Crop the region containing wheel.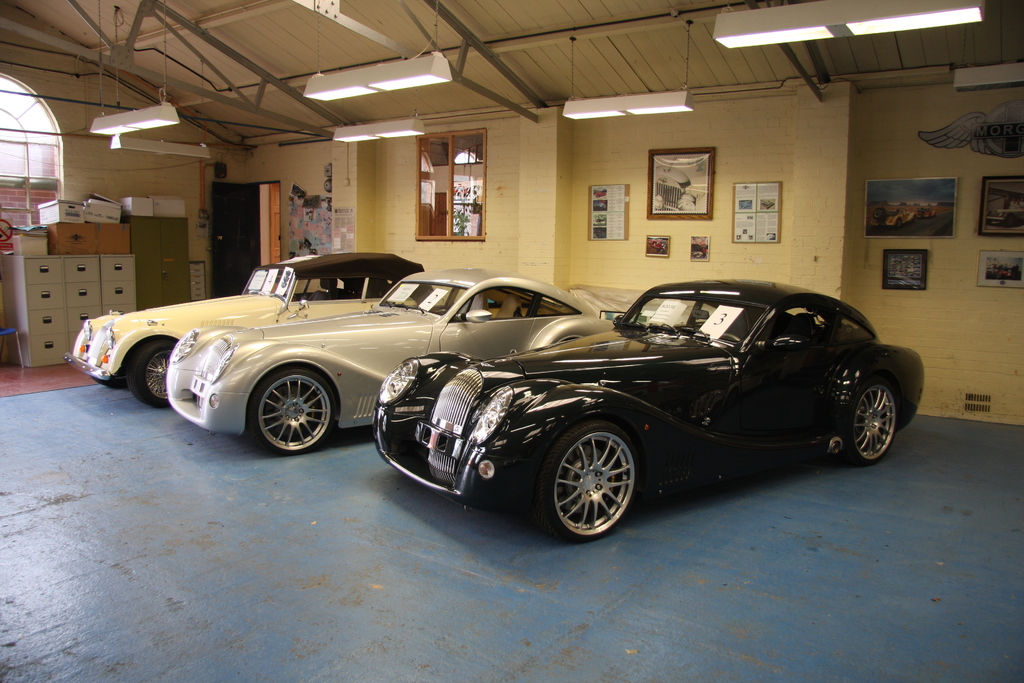
Crop region: bbox(723, 333, 740, 342).
